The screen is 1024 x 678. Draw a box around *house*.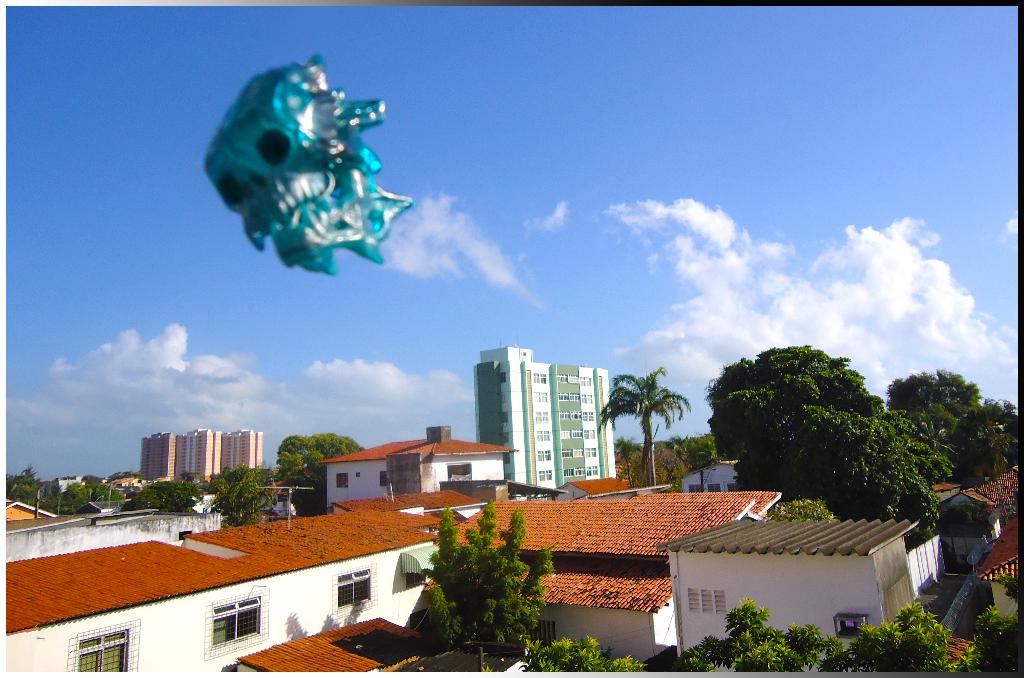
(left=6, top=506, right=223, bottom=561).
